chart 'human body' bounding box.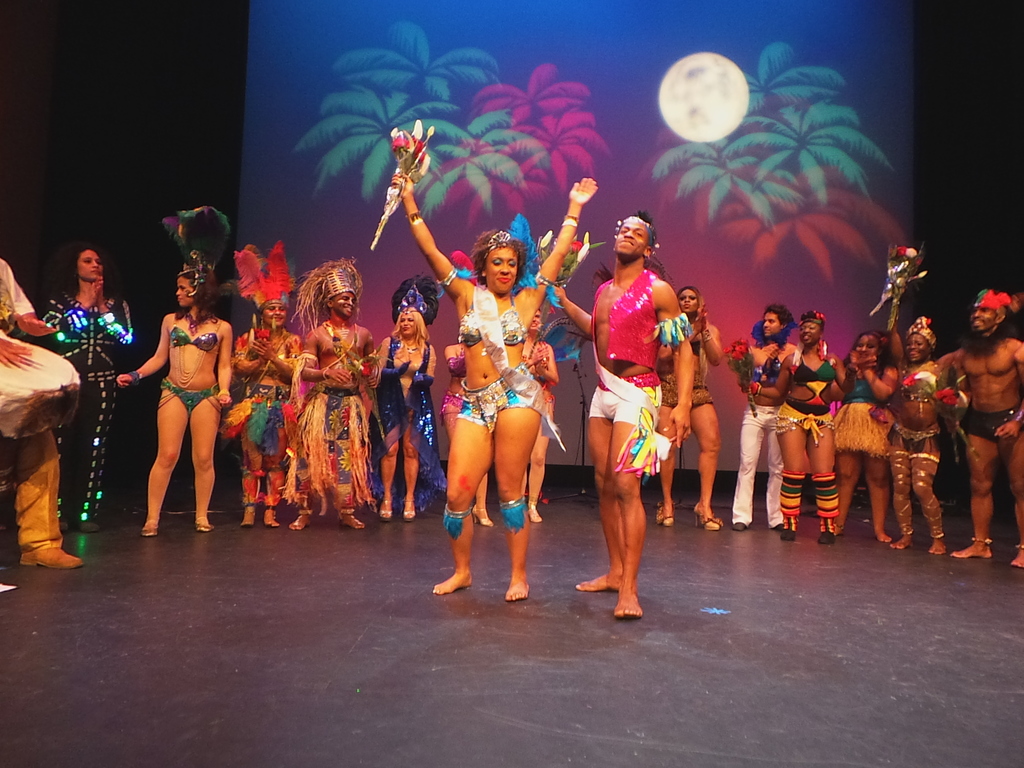
Charted: select_region(374, 271, 442, 504).
